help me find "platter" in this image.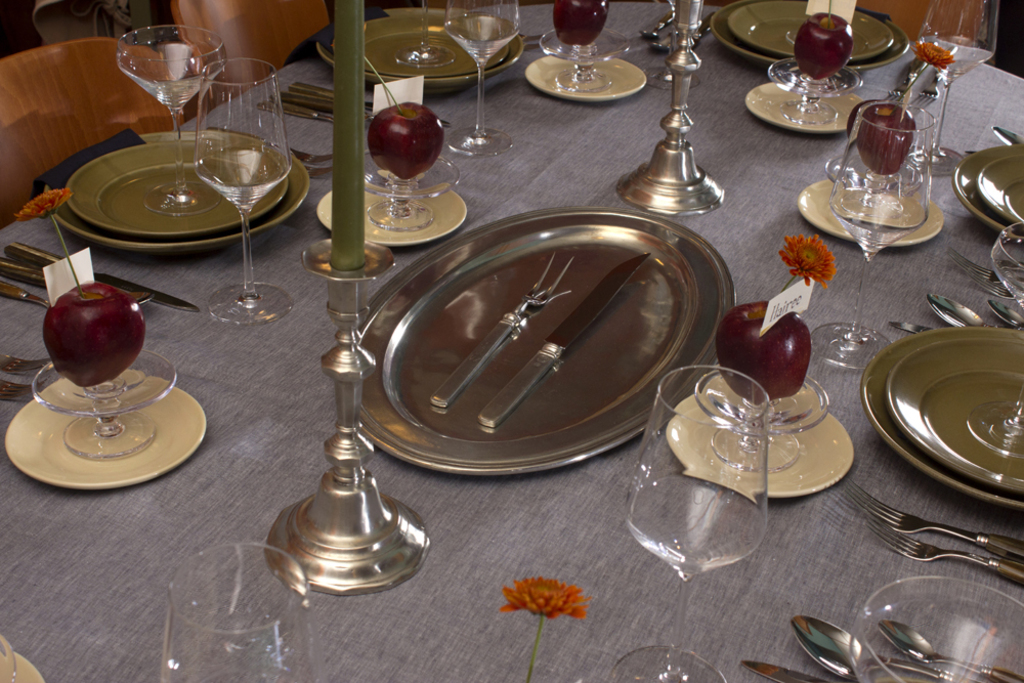
Found it: rect(887, 338, 1023, 484).
